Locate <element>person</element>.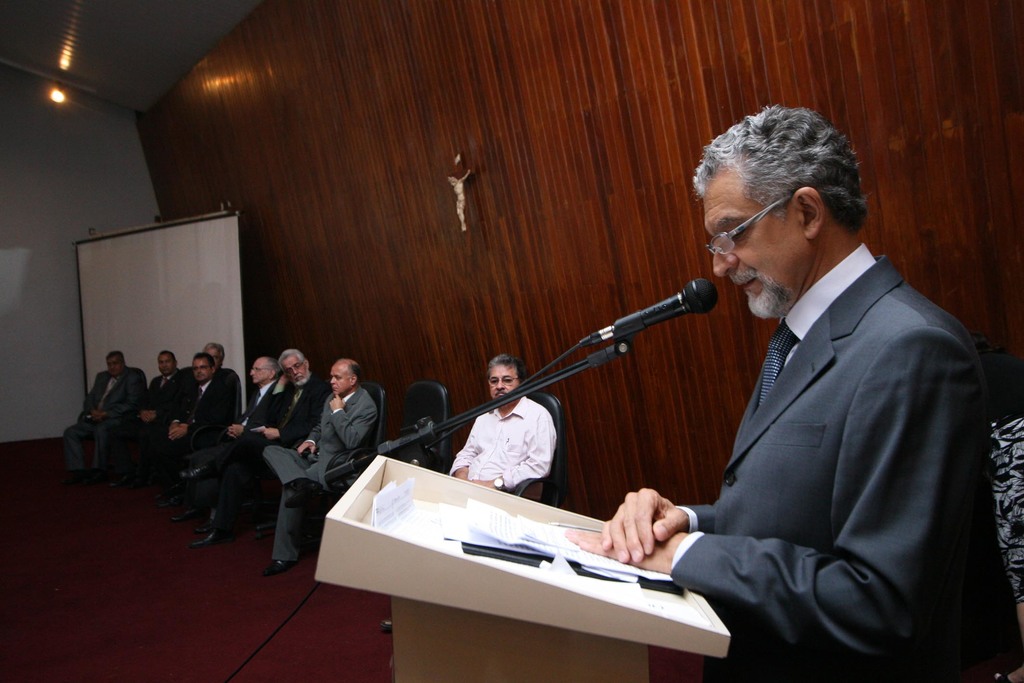
Bounding box: 184/359/282/499.
